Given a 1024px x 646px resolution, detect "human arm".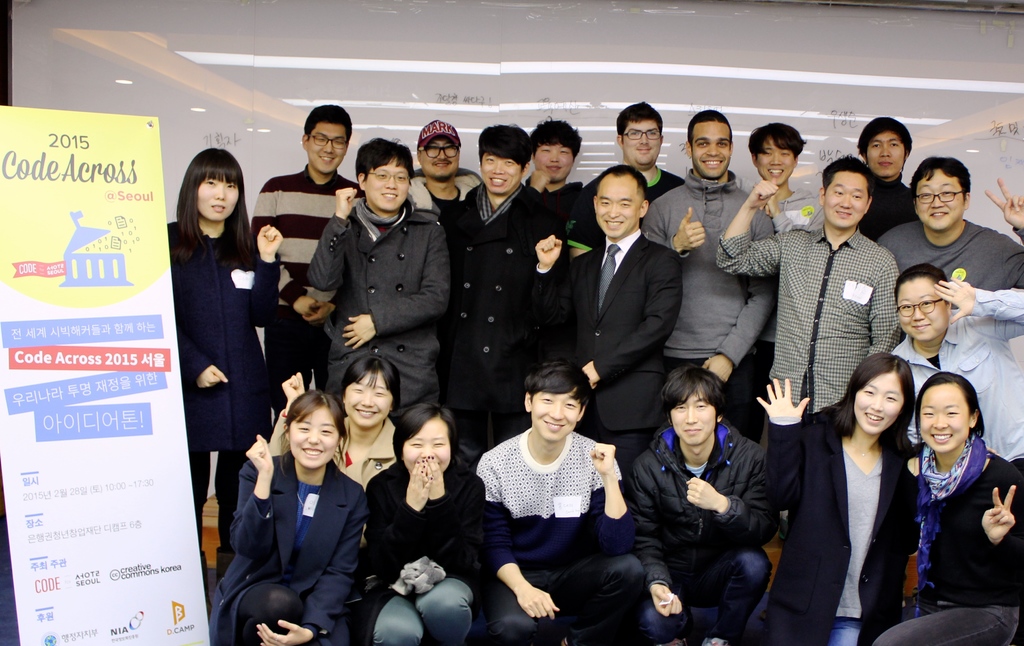
<box>424,451,488,592</box>.
